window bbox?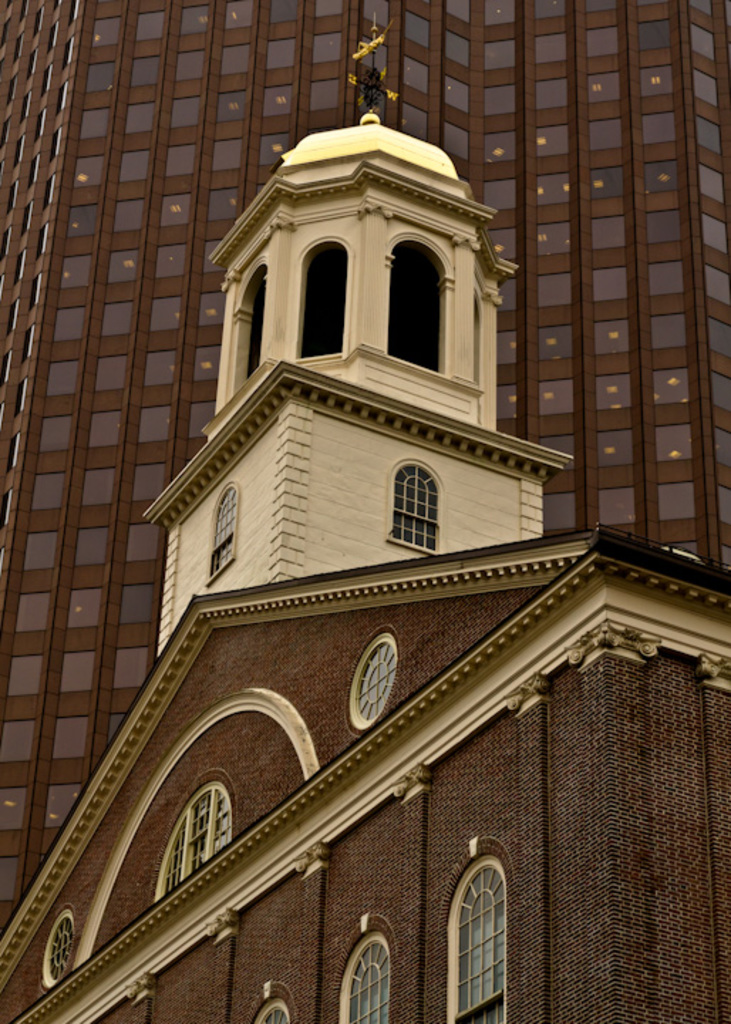
{"left": 156, "top": 788, "right": 232, "bottom": 903}
